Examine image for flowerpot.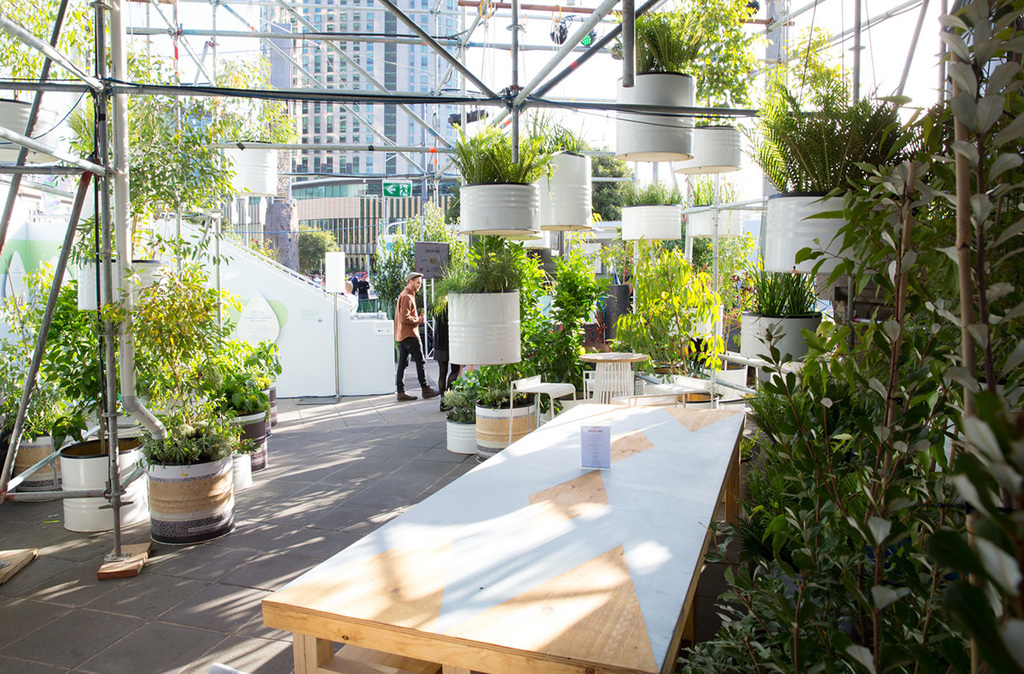
Examination result: <region>622, 203, 683, 241</region>.
